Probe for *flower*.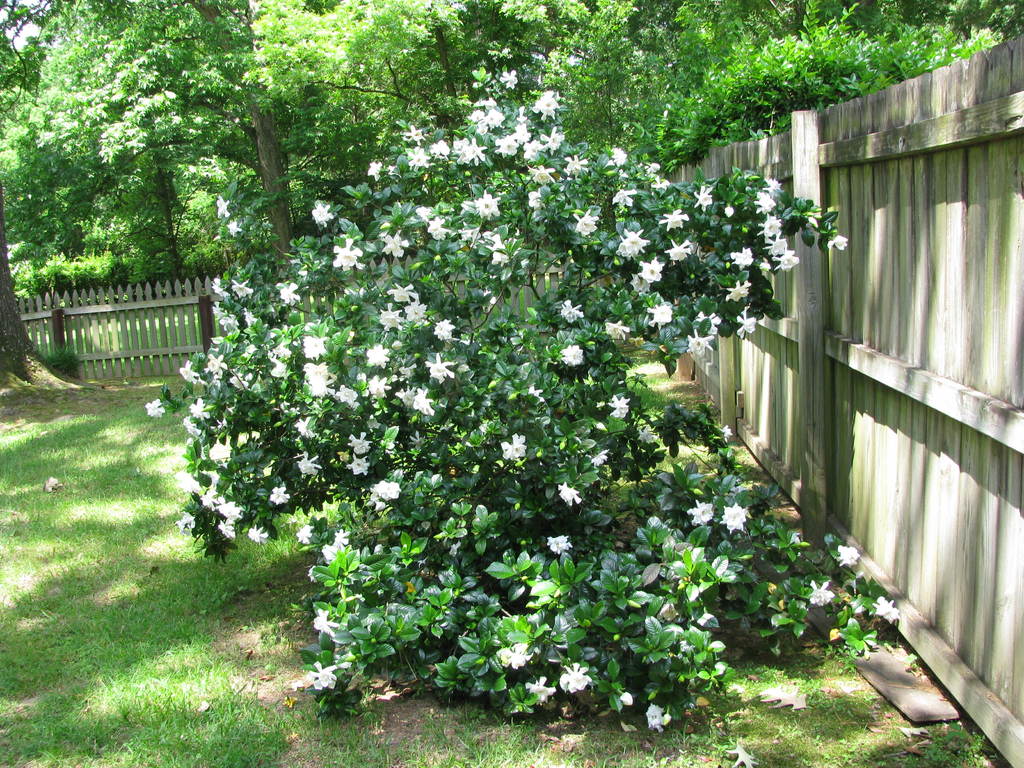
Probe result: [left=725, top=276, right=754, bottom=302].
